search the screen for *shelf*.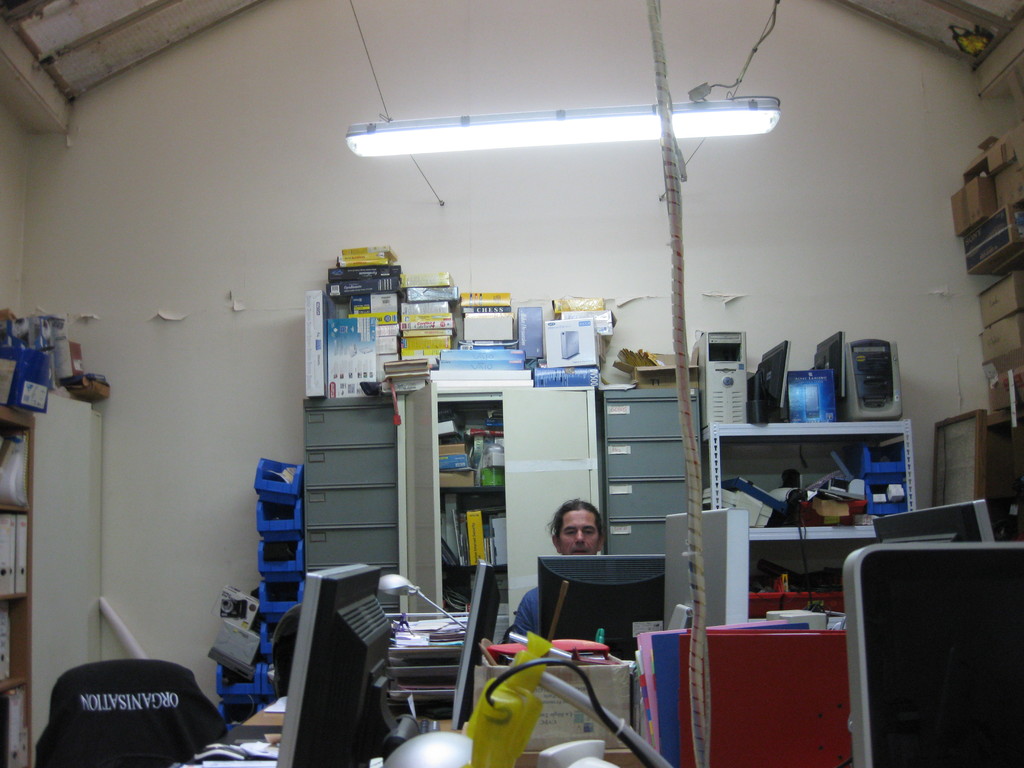
Found at box=[599, 387, 693, 581].
